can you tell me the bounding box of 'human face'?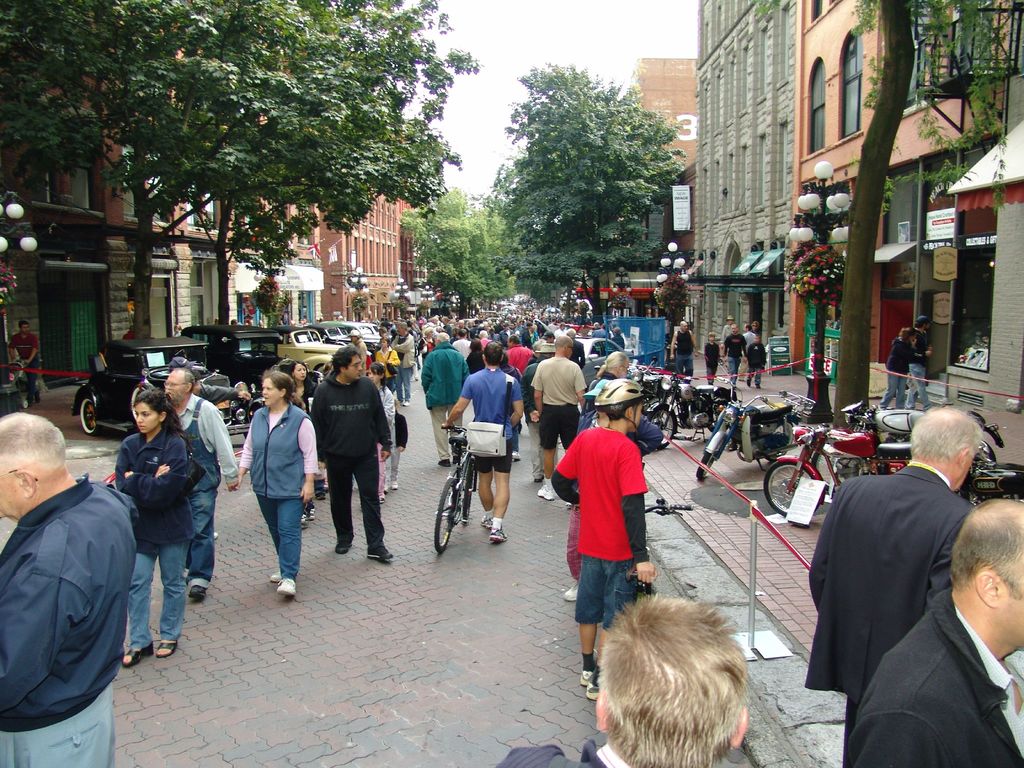
left=292, top=364, right=306, bottom=381.
